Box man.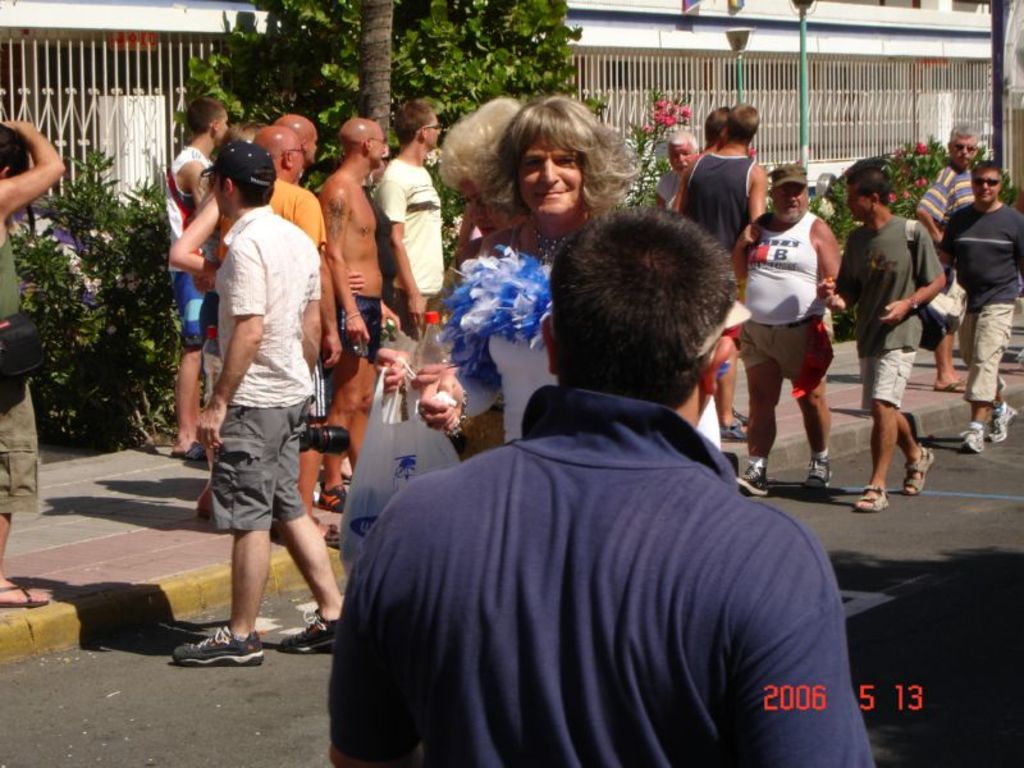
box(0, 105, 47, 640).
